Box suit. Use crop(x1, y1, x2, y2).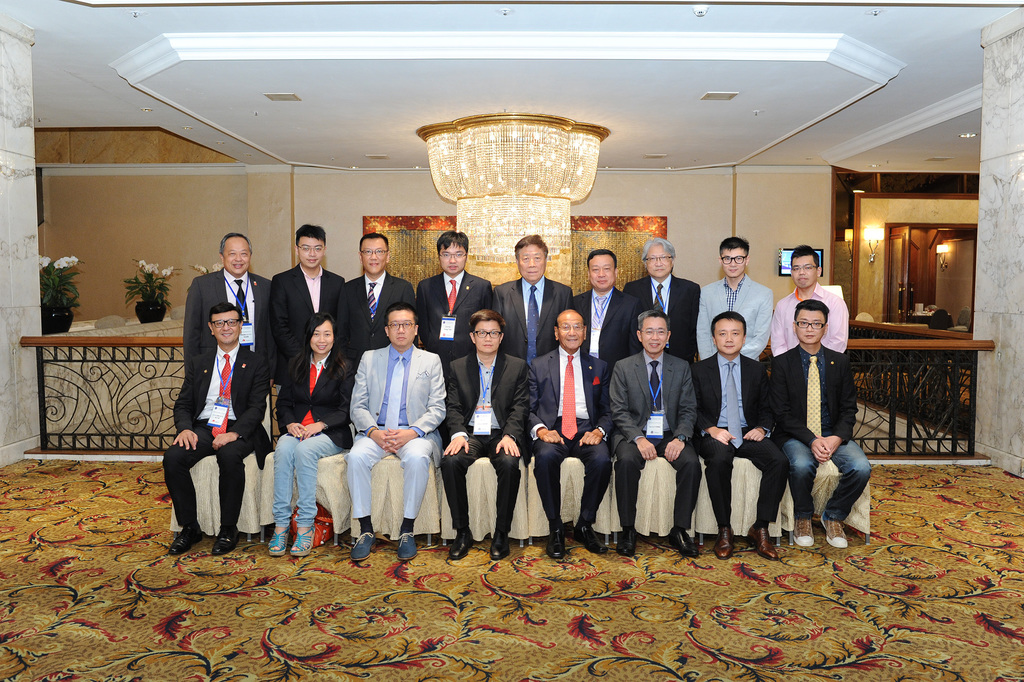
crop(446, 353, 538, 543).
